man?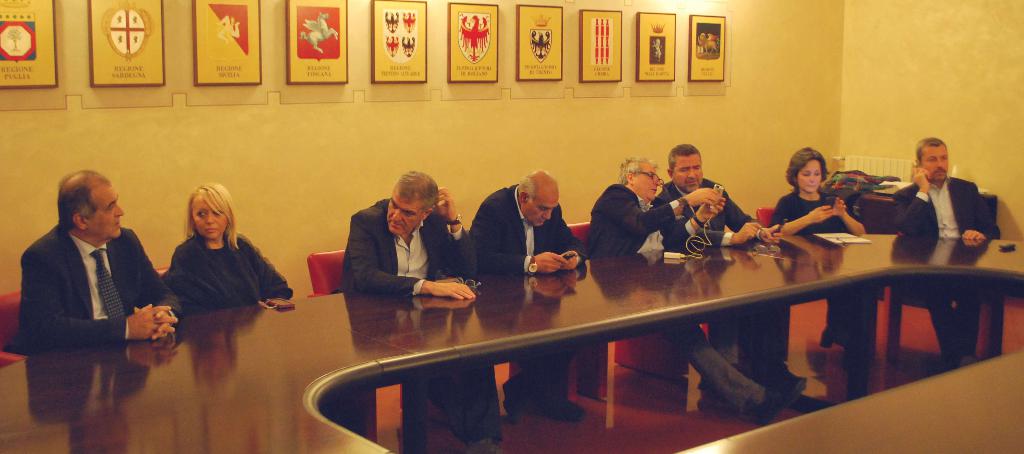
(897,132,996,252)
